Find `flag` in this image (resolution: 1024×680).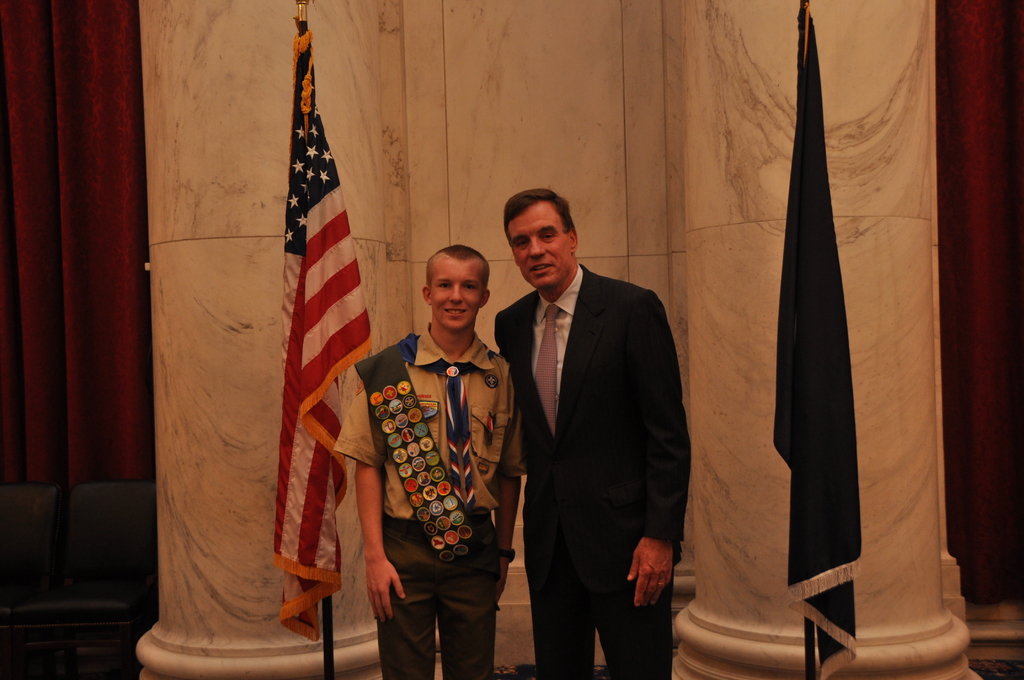
x1=772 y1=0 x2=876 y2=676.
